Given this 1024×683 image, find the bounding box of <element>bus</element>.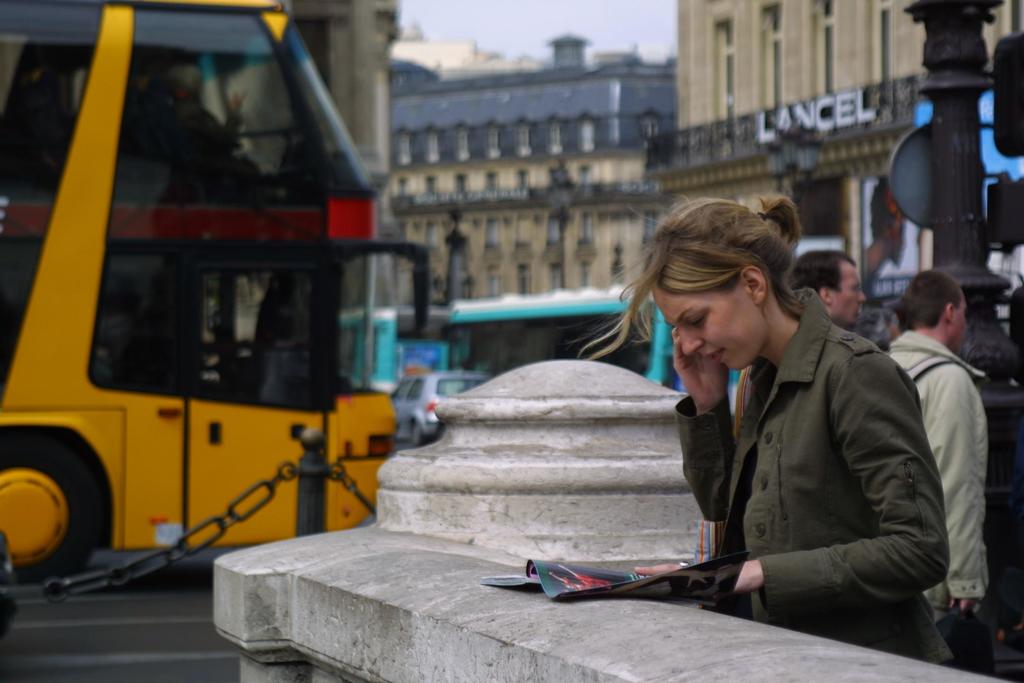
x1=0 y1=0 x2=431 y2=580.
